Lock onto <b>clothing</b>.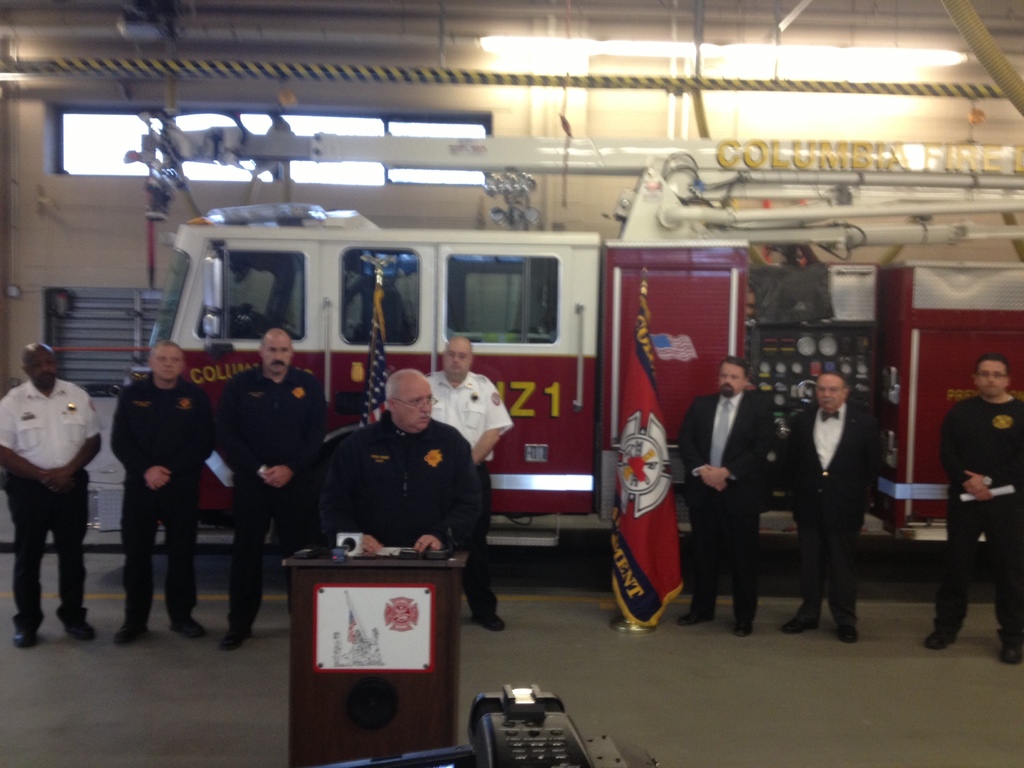
Locked: (left=10, top=375, right=102, bottom=636).
